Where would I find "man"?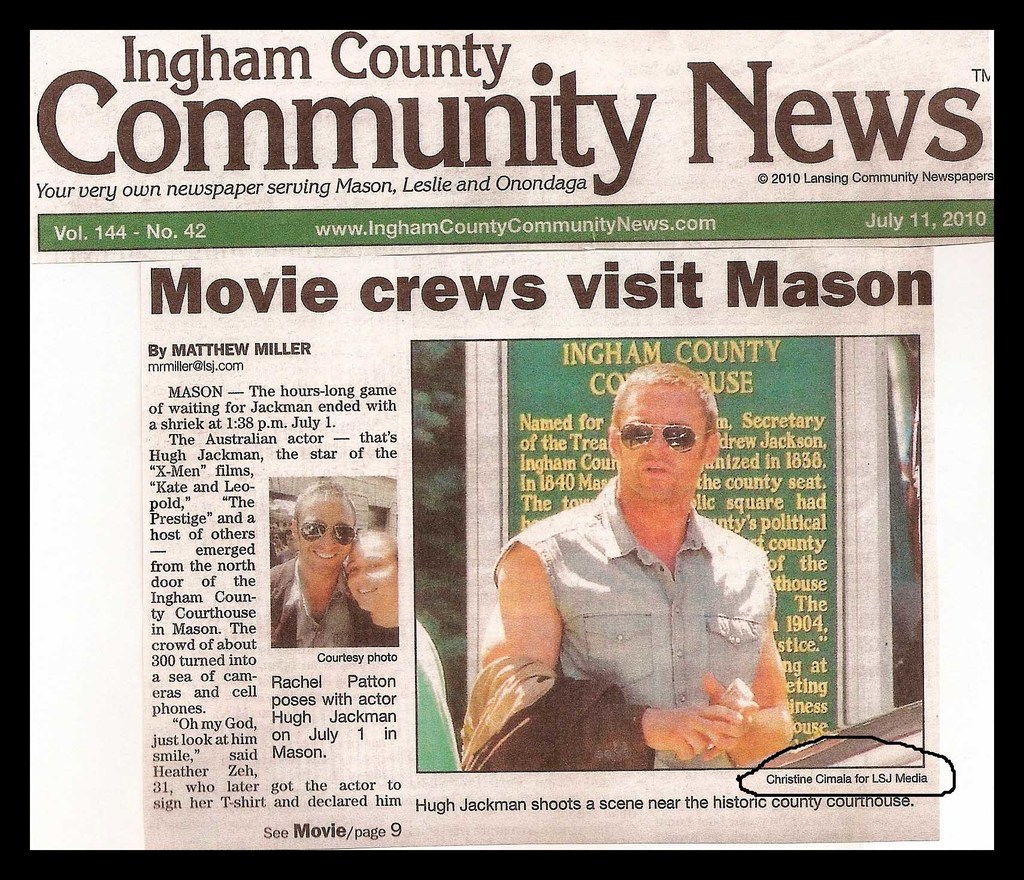
At x1=266 y1=481 x2=367 y2=652.
